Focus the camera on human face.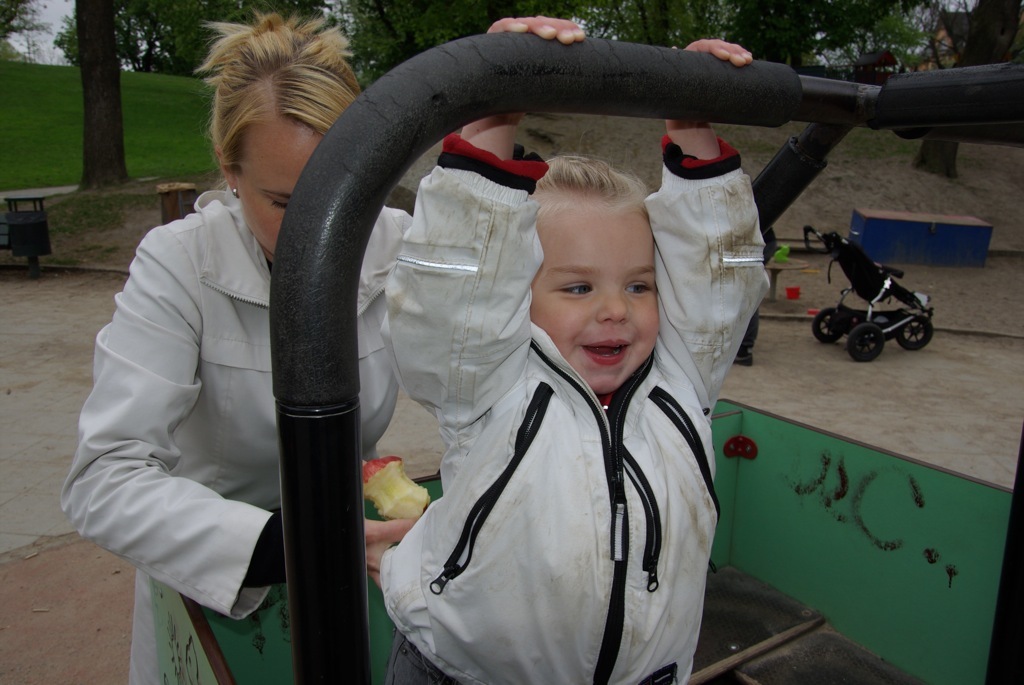
Focus region: box(237, 107, 323, 267).
